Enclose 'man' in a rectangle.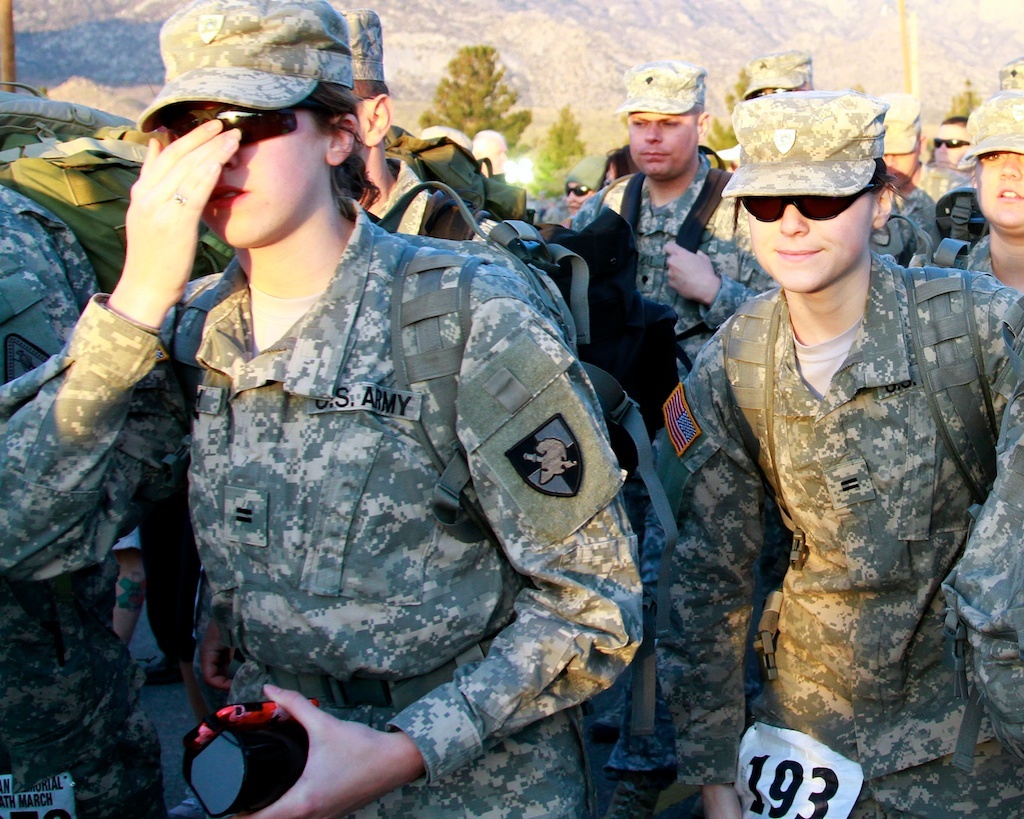
932:116:978:172.
